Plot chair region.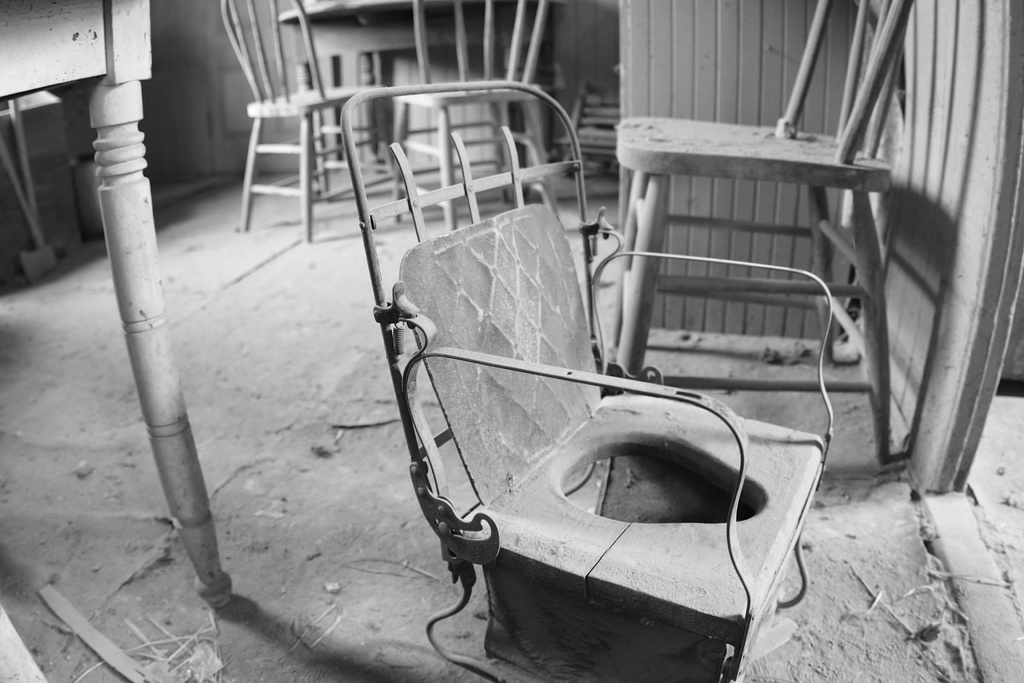
Plotted at bbox(617, 0, 922, 463).
